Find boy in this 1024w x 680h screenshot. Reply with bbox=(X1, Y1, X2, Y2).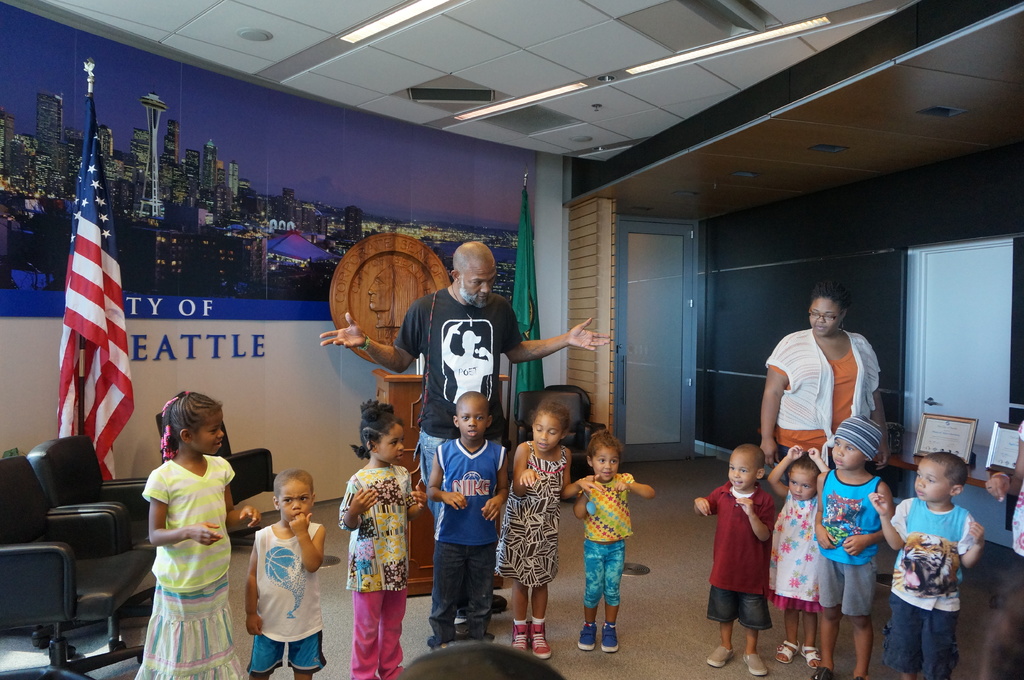
bbox=(812, 413, 895, 679).
